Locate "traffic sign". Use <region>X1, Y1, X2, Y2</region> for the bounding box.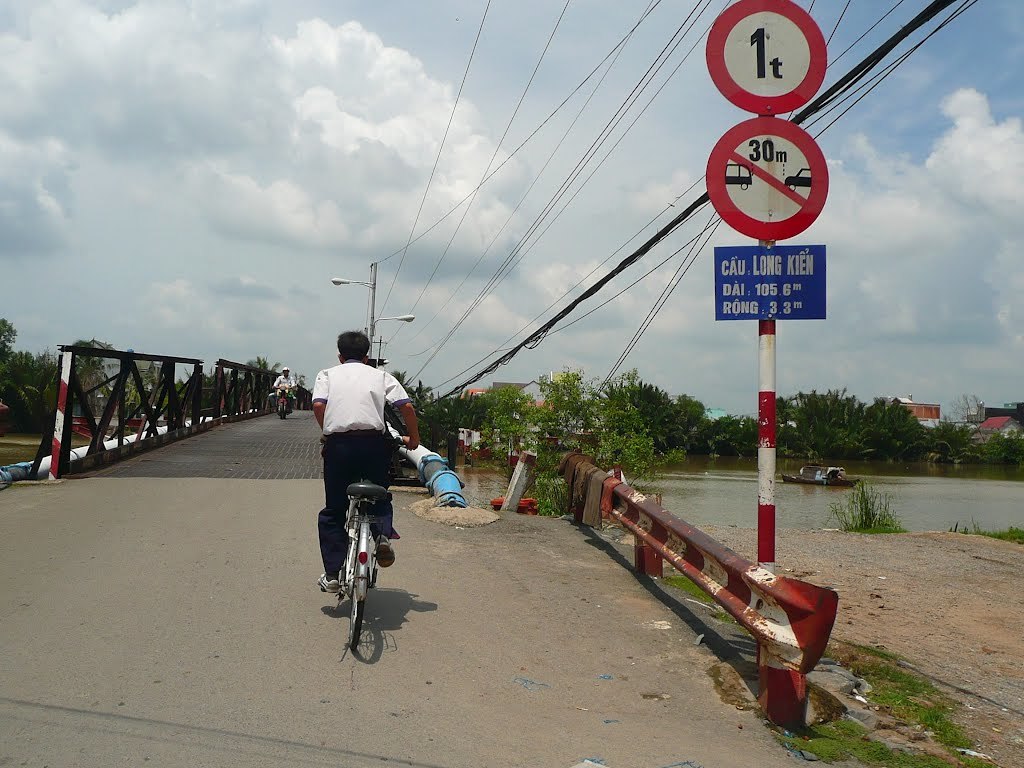
<region>707, 117, 827, 244</region>.
